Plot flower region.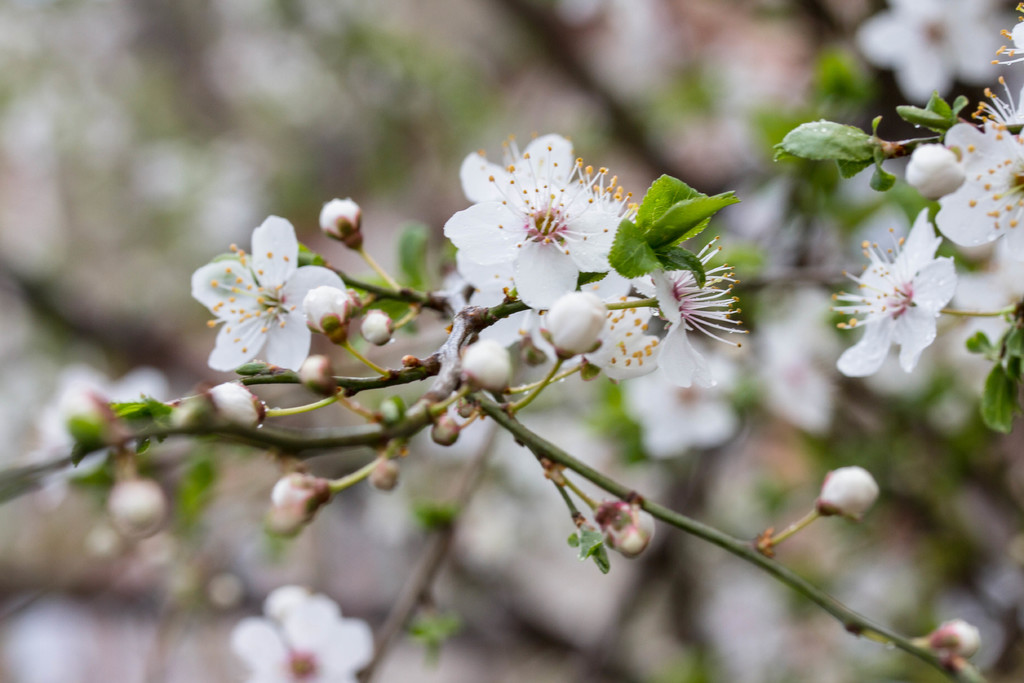
Plotted at box(438, 134, 637, 310).
